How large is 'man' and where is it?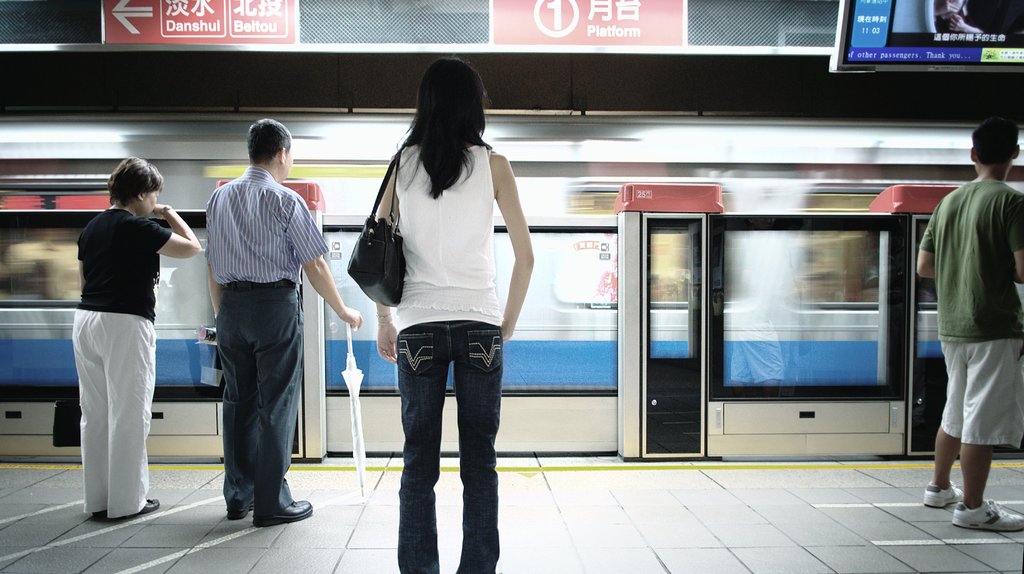
Bounding box: <bbox>202, 119, 362, 527</bbox>.
